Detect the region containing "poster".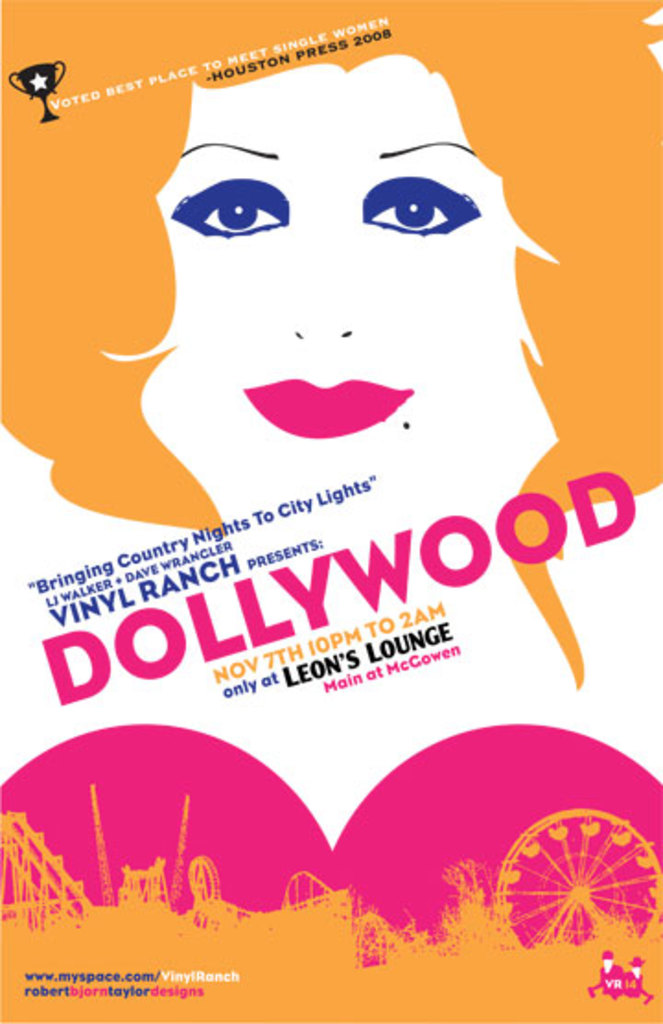
bbox=[0, 0, 661, 1022].
